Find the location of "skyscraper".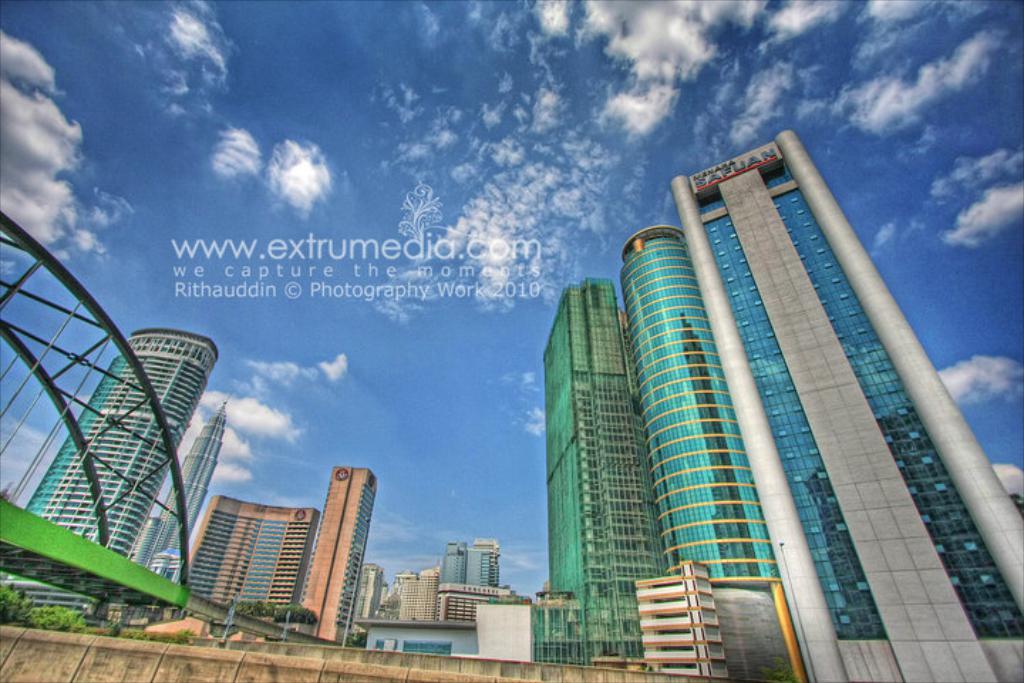
Location: <region>208, 494, 321, 628</region>.
